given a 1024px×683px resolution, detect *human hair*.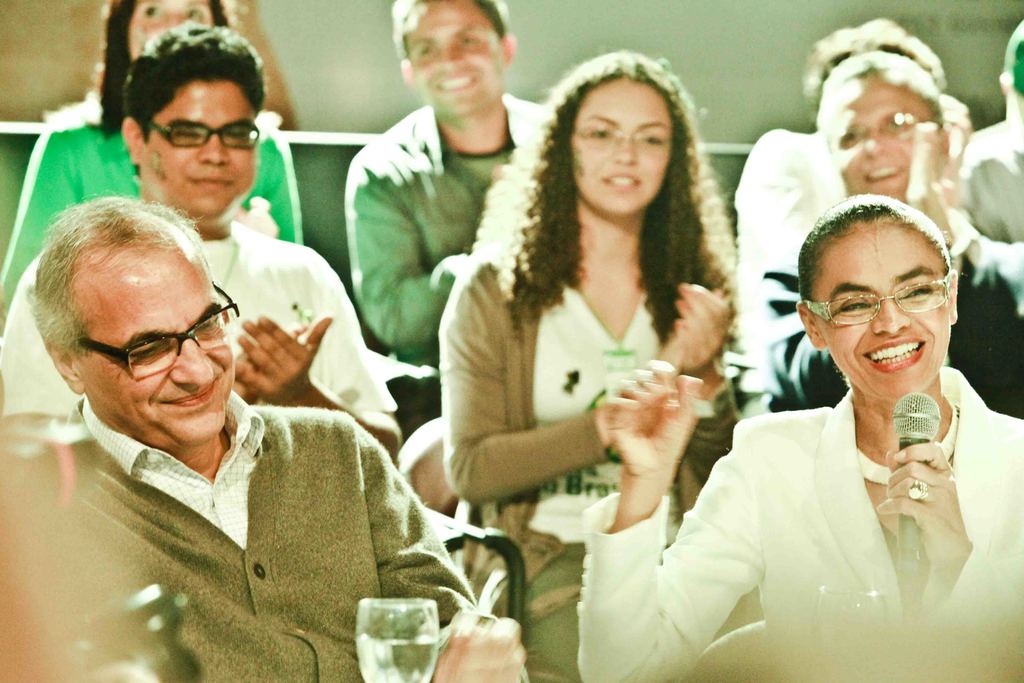
Rect(485, 49, 744, 364).
